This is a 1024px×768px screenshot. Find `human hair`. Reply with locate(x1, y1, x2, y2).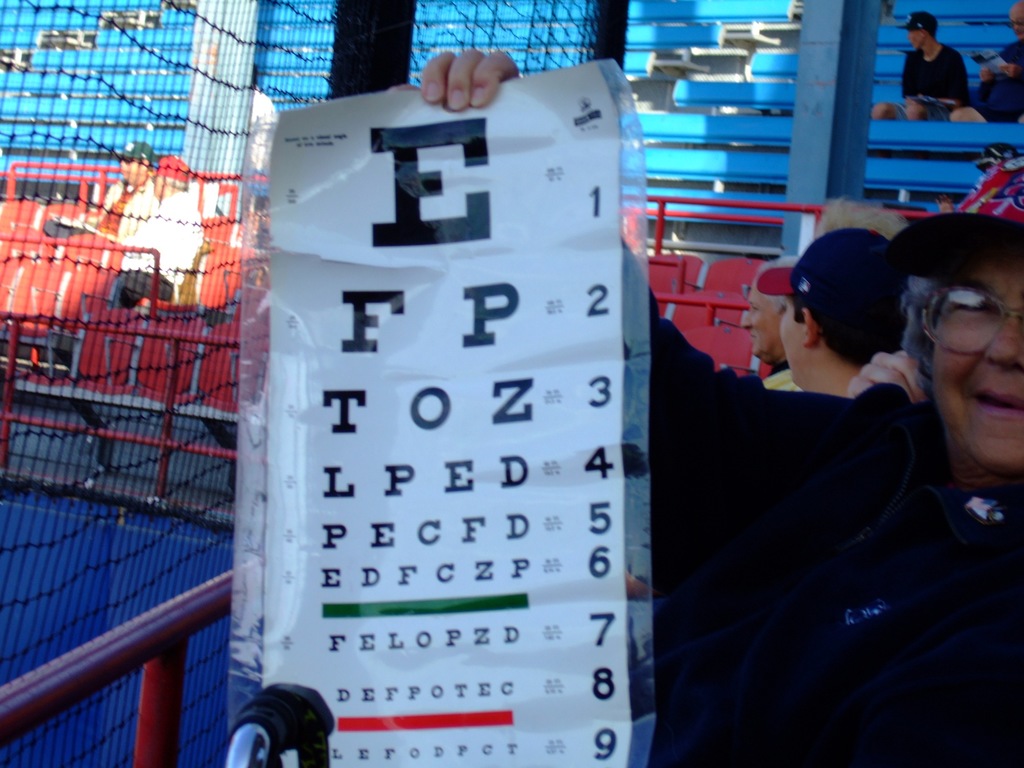
locate(922, 29, 941, 40).
